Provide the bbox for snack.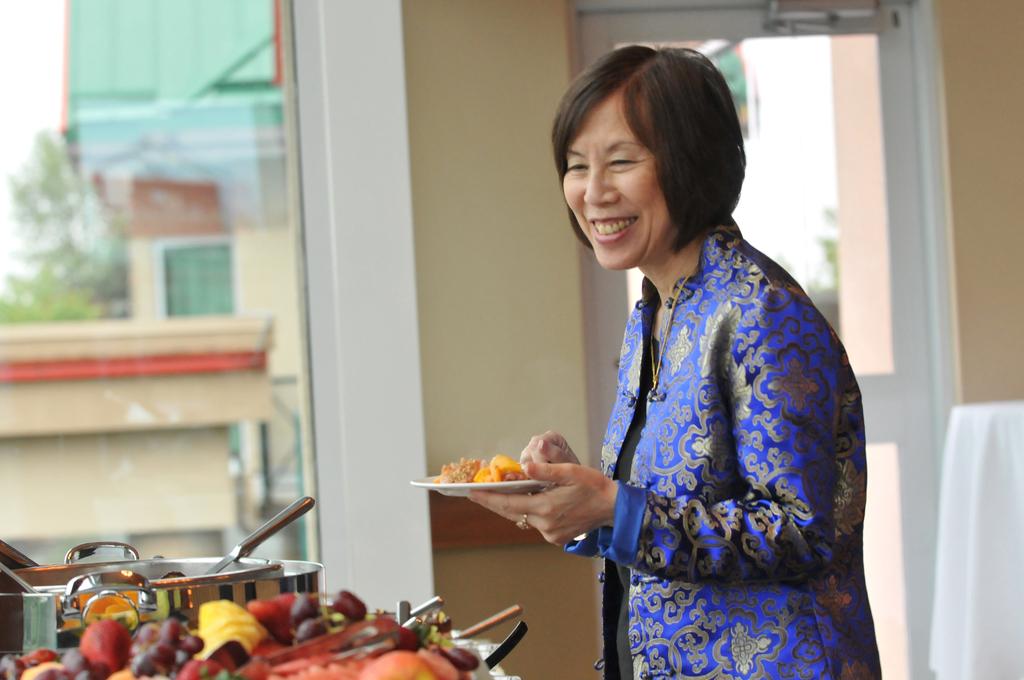
<box>433,451,529,482</box>.
